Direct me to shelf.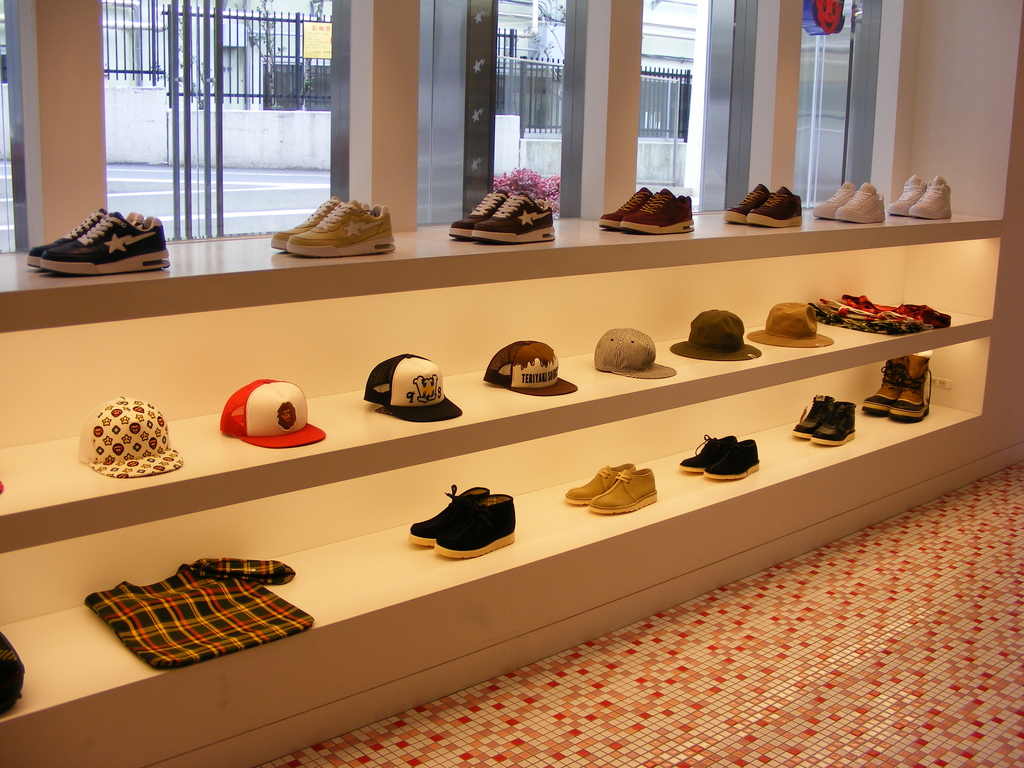
Direction: 0 384 993 767.
